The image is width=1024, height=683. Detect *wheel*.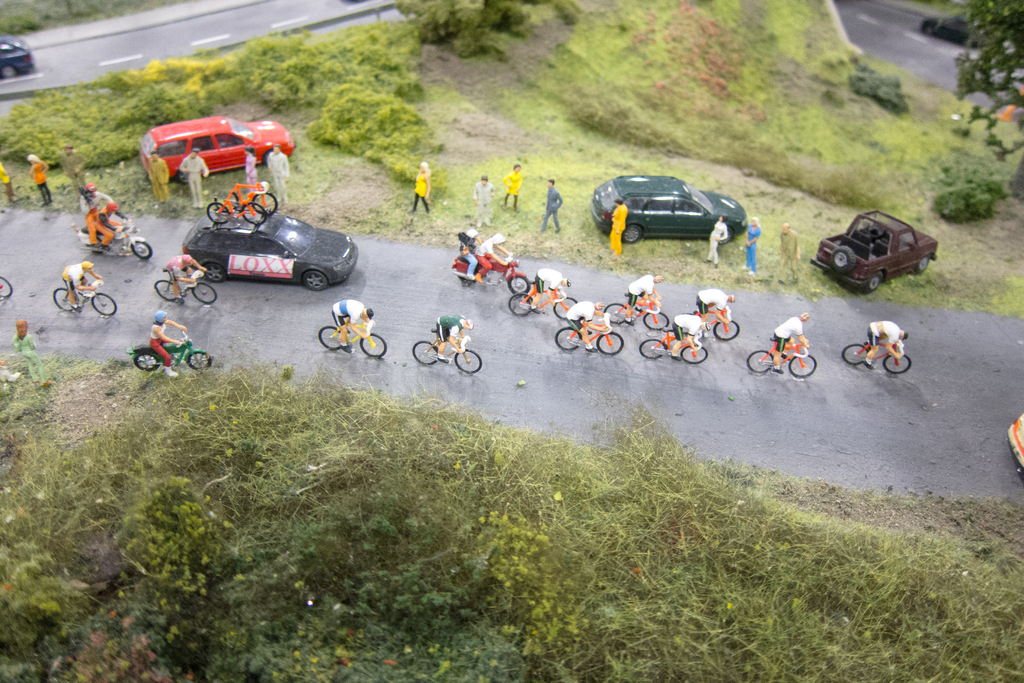
Detection: [788,354,816,377].
